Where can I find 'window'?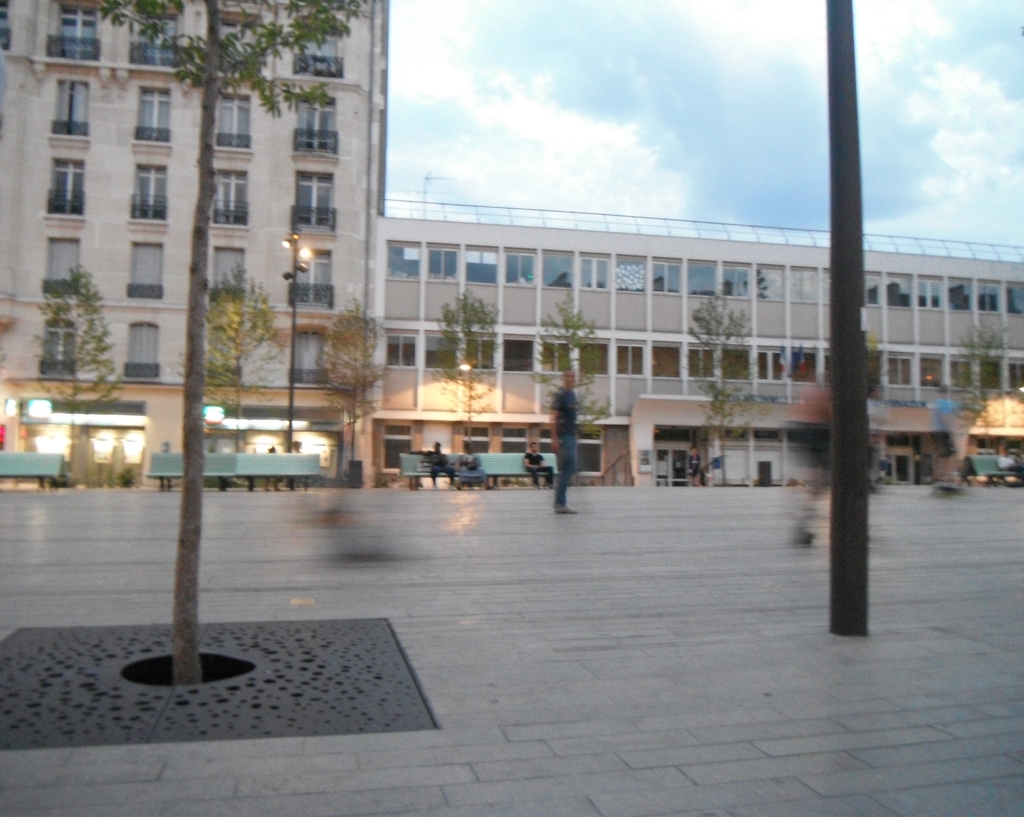
You can find it at 292,104,340,152.
